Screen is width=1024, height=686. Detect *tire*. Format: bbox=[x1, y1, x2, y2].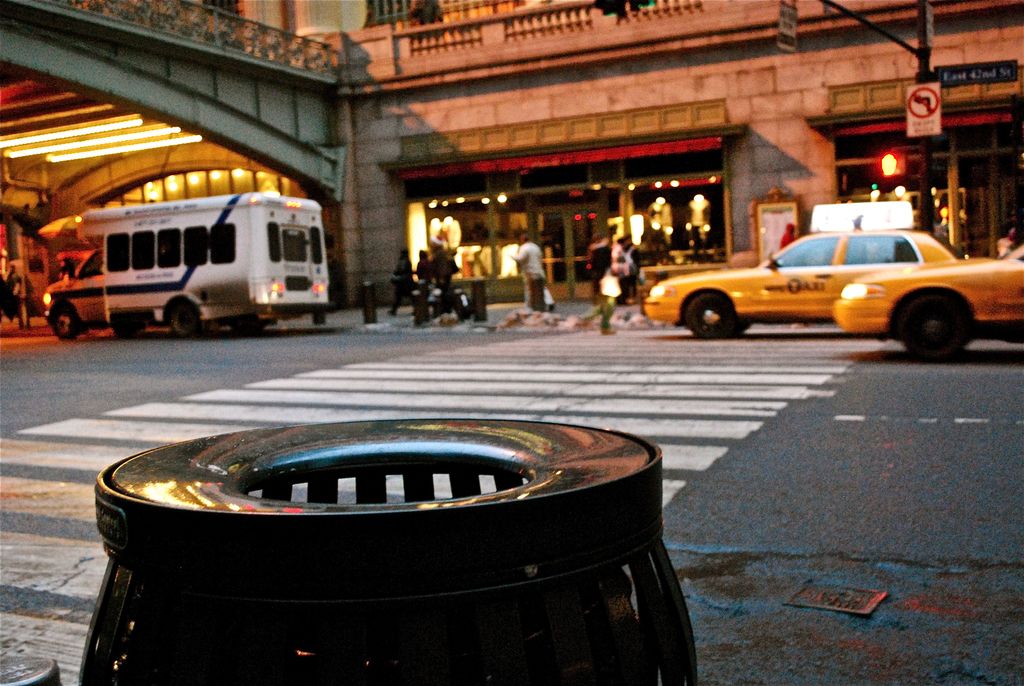
bbox=[111, 311, 145, 338].
